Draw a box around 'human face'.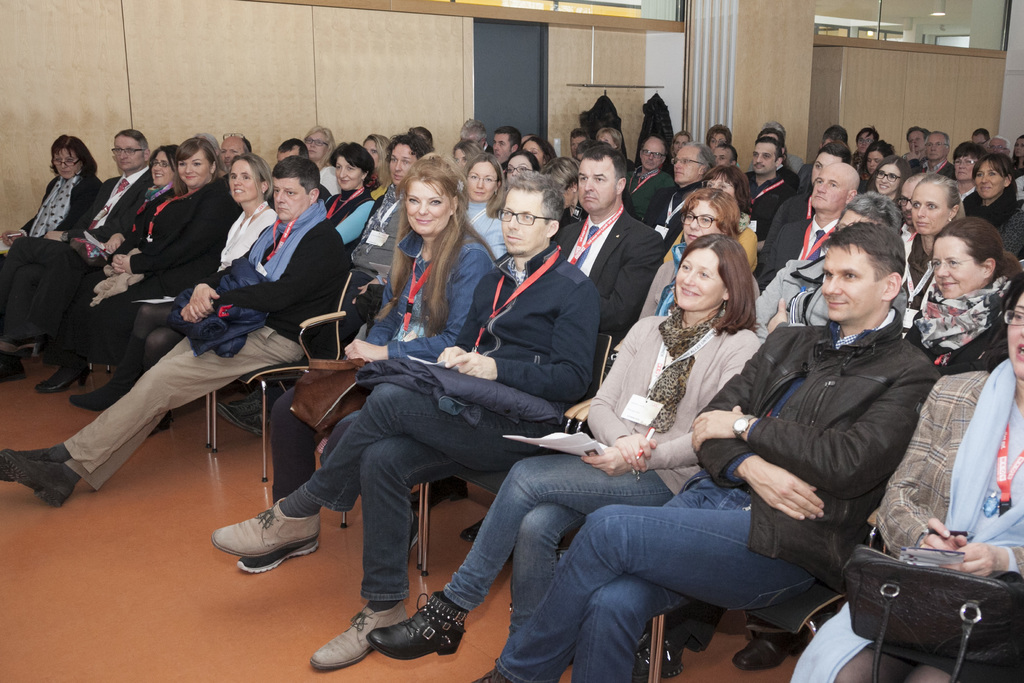
(508,155,532,183).
